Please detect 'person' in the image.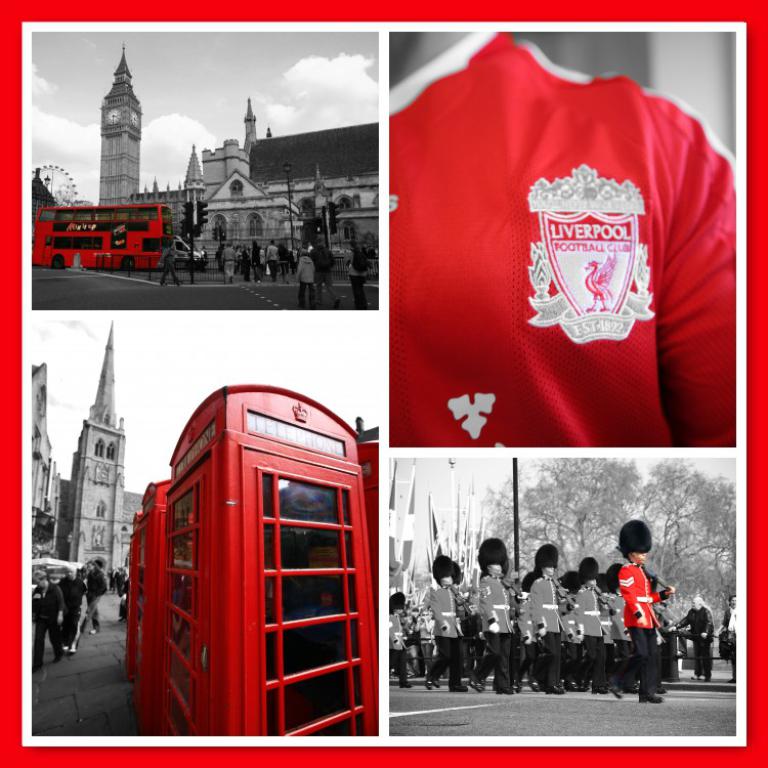
{"left": 724, "top": 590, "right": 735, "bottom": 679}.
